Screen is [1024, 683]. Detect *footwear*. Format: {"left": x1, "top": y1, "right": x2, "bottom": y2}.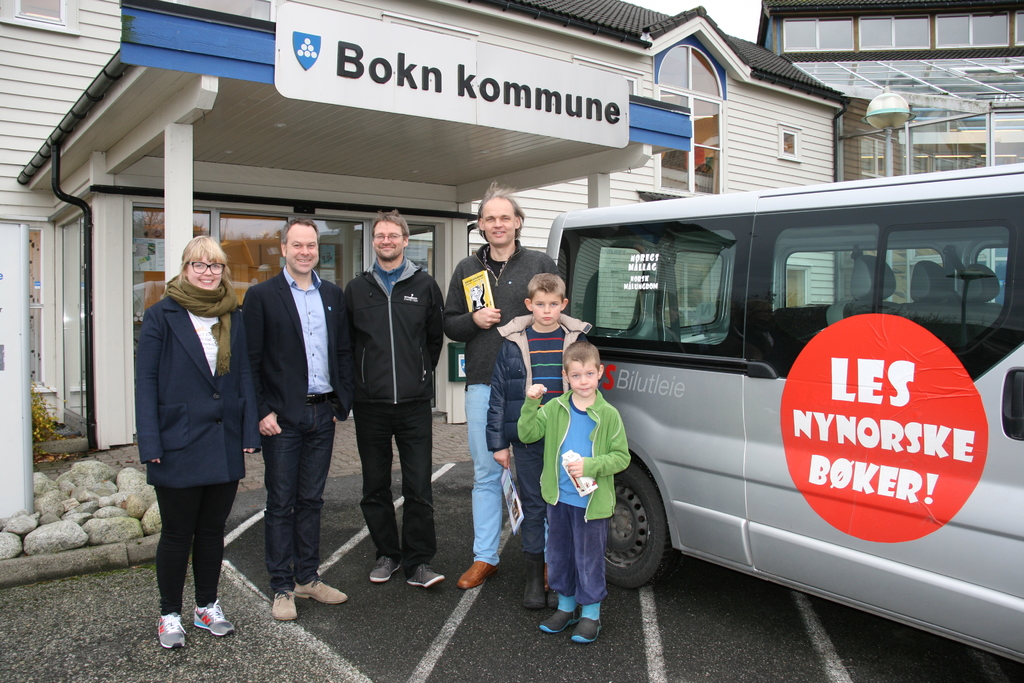
{"left": 538, "top": 593, "right": 581, "bottom": 634}.
